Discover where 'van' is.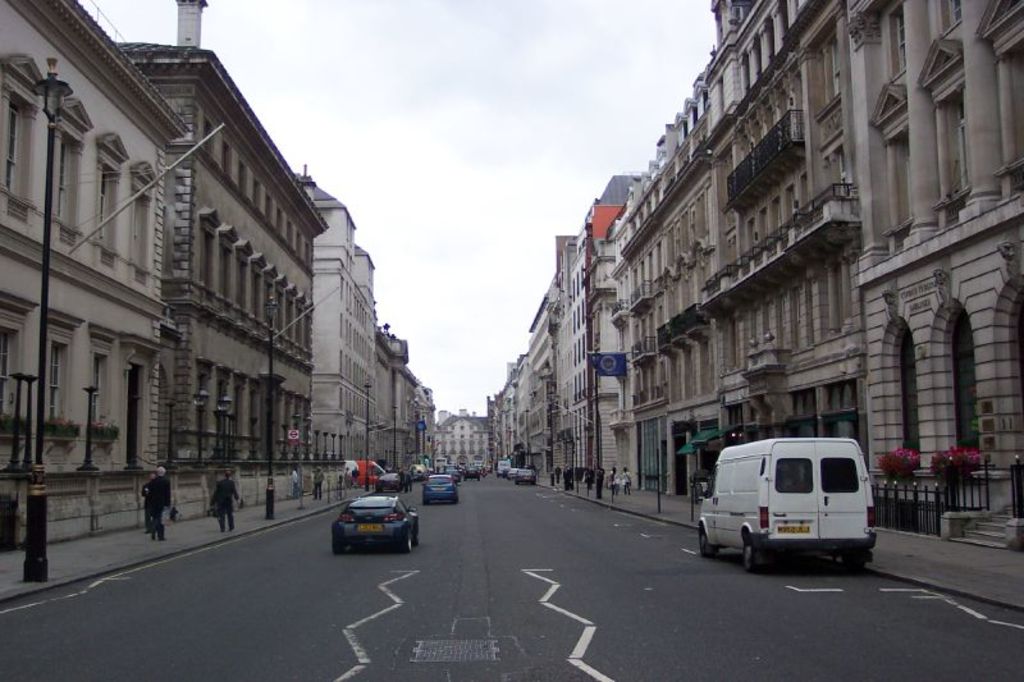
Discovered at locate(343, 454, 388, 488).
